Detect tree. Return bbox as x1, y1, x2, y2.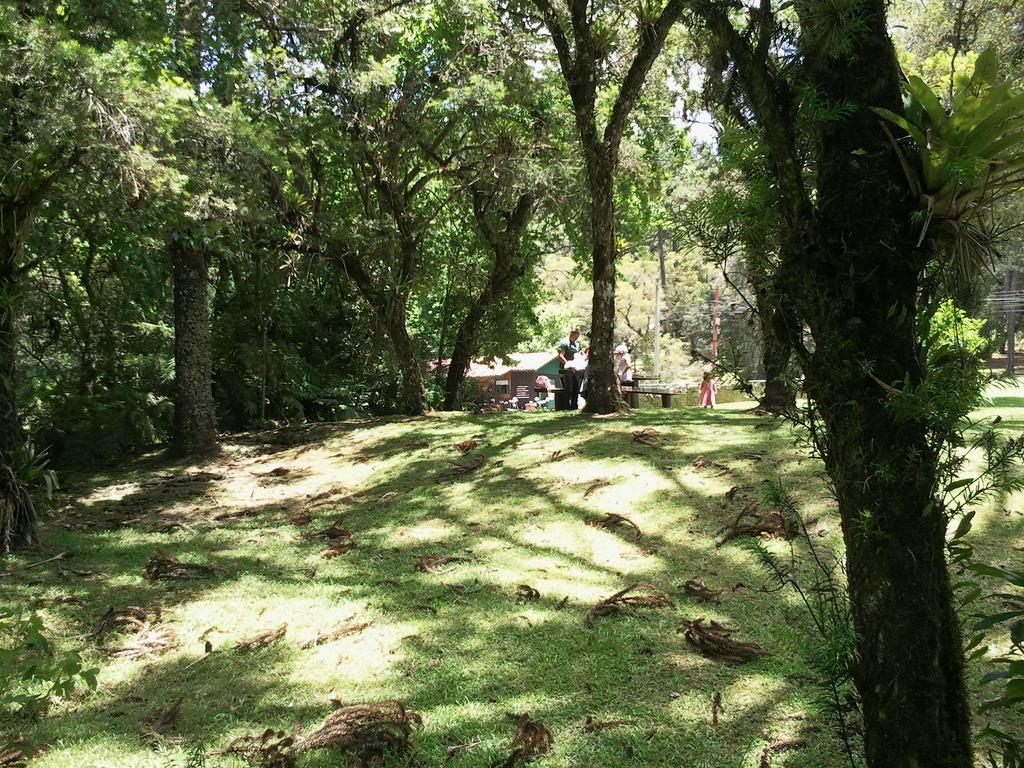
412, 125, 548, 367.
